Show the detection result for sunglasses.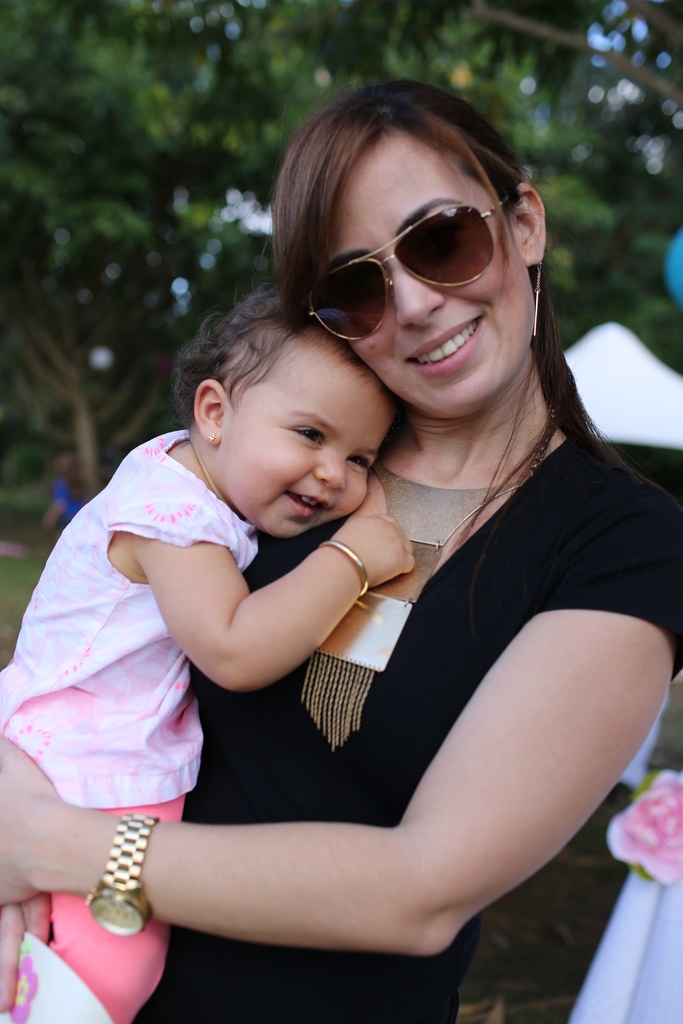
Rect(297, 199, 514, 337).
